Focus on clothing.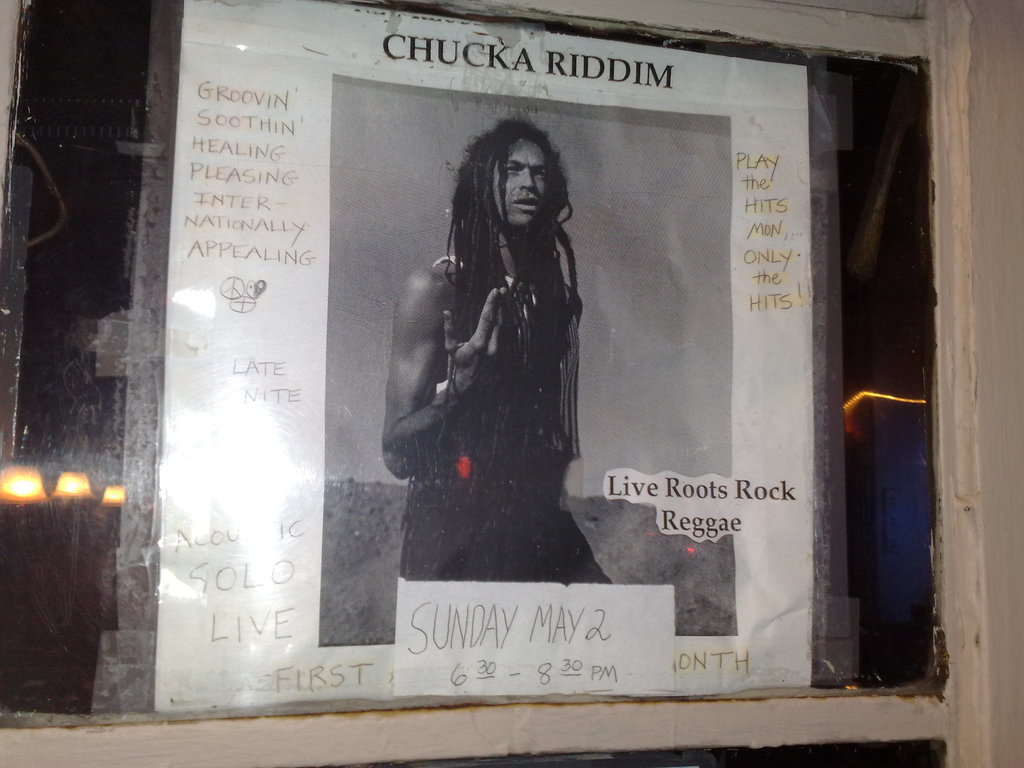
Focused at 396,241,613,584.
